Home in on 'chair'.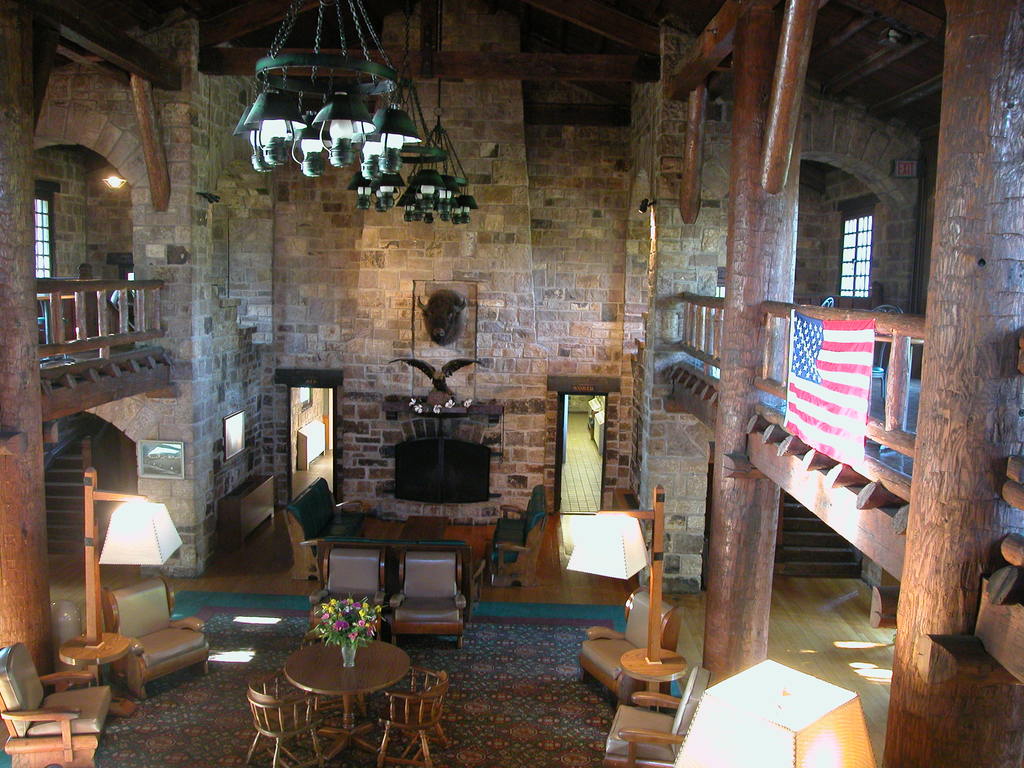
Homed in at [x1=371, y1=664, x2=452, y2=767].
